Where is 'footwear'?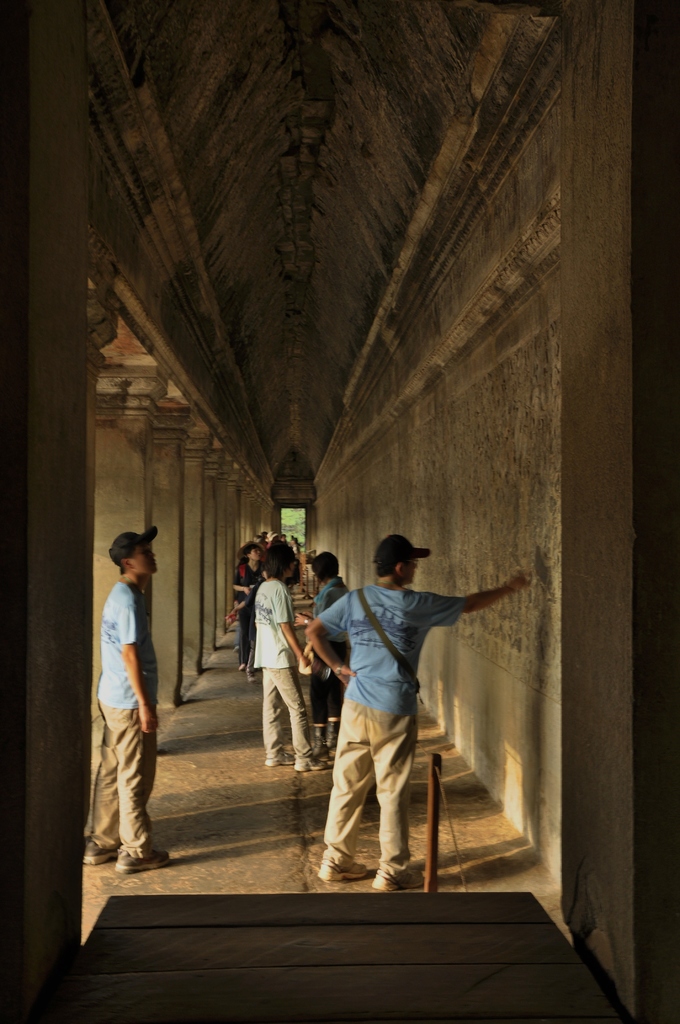
[x1=111, y1=851, x2=175, y2=872].
